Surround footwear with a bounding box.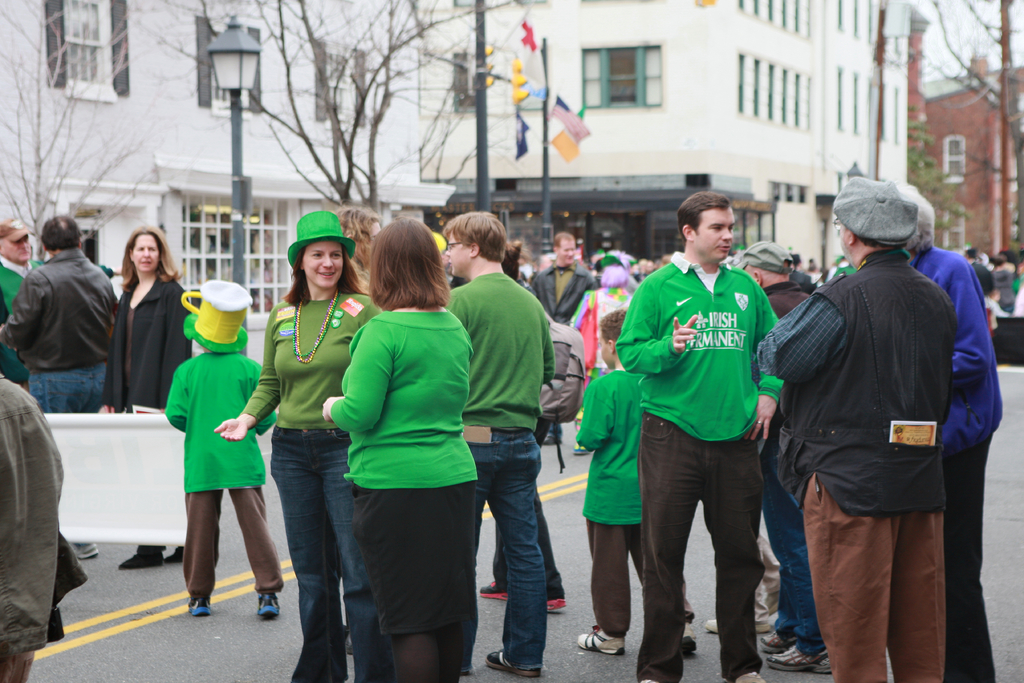
(570, 628, 636, 658).
